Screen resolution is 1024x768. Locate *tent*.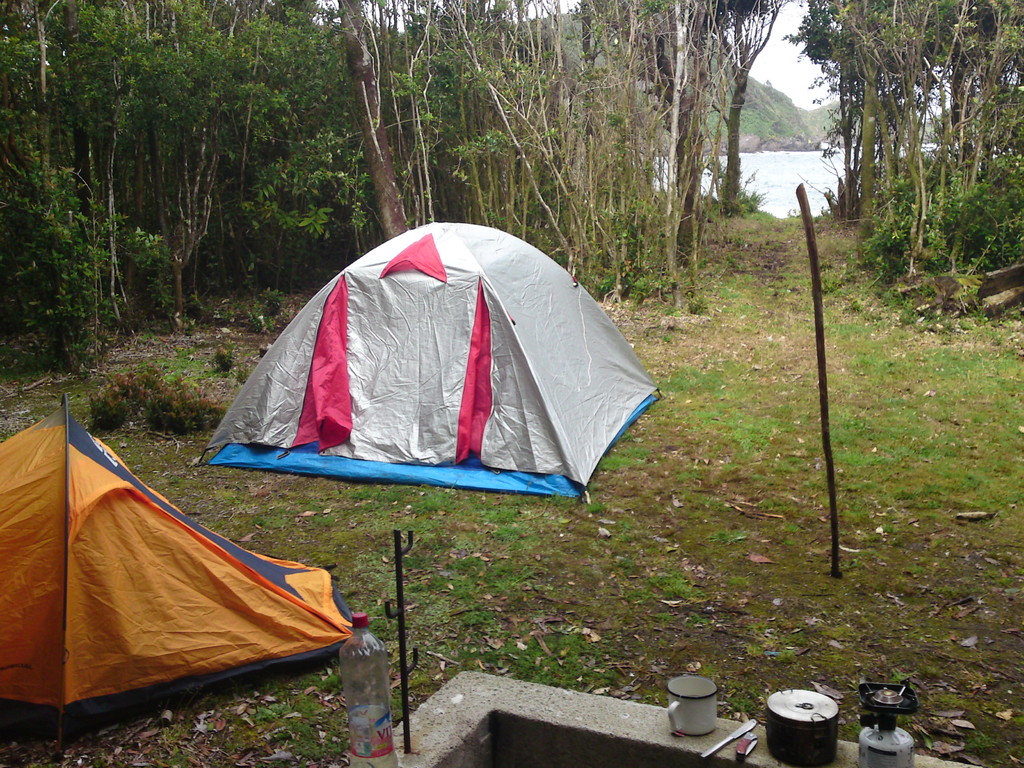
<box>189,219,660,508</box>.
